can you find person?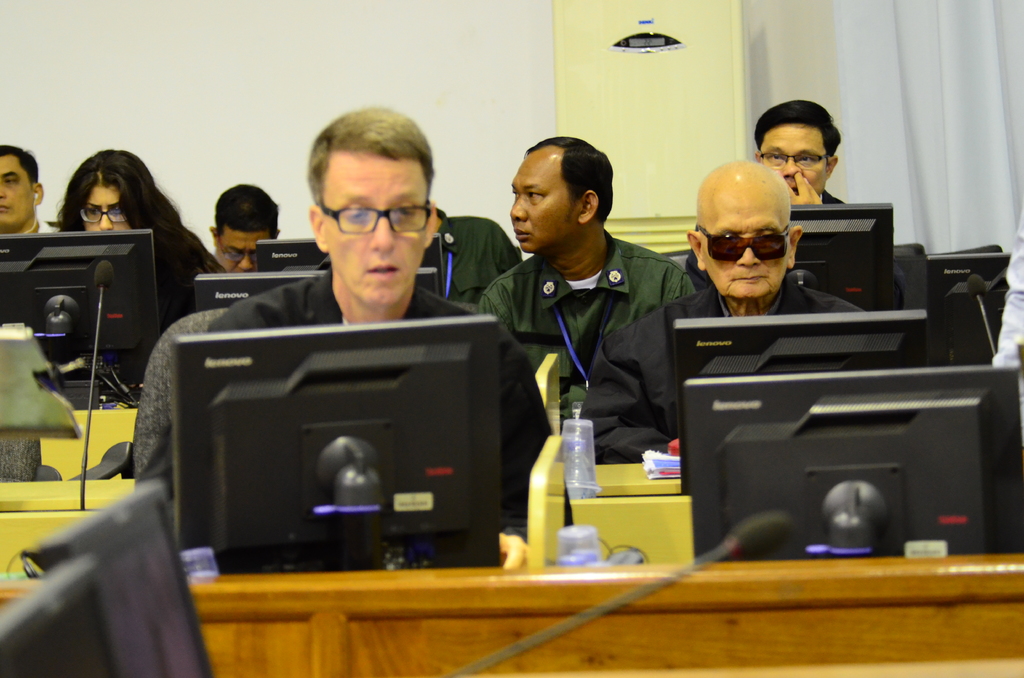
Yes, bounding box: left=0, top=150, right=61, bottom=238.
